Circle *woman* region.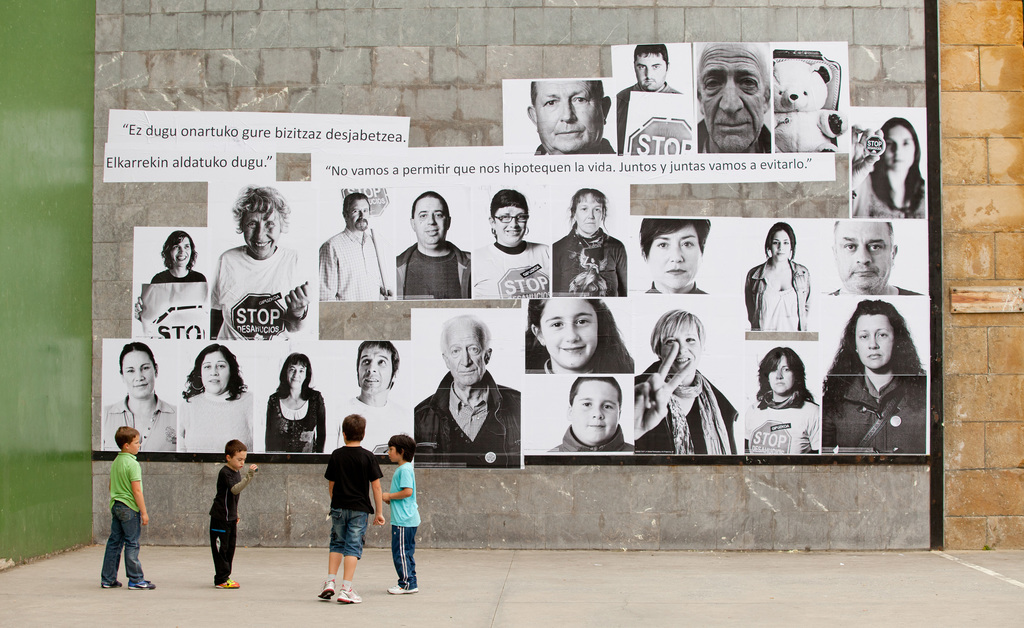
Region: (741,350,819,458).
